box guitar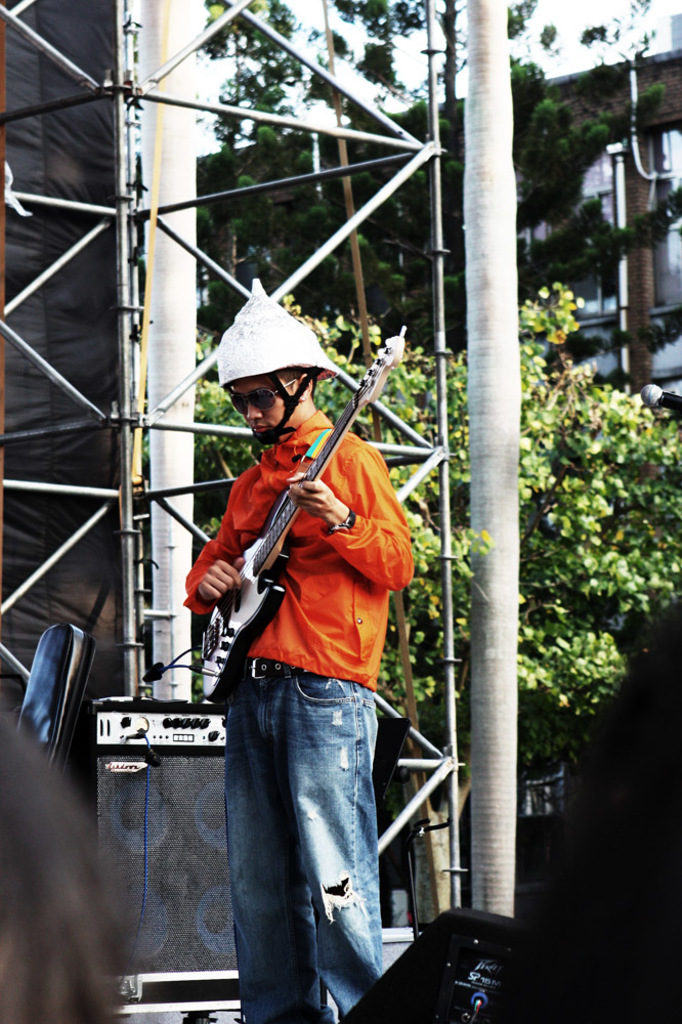
<box>195,324,413,700</box>
